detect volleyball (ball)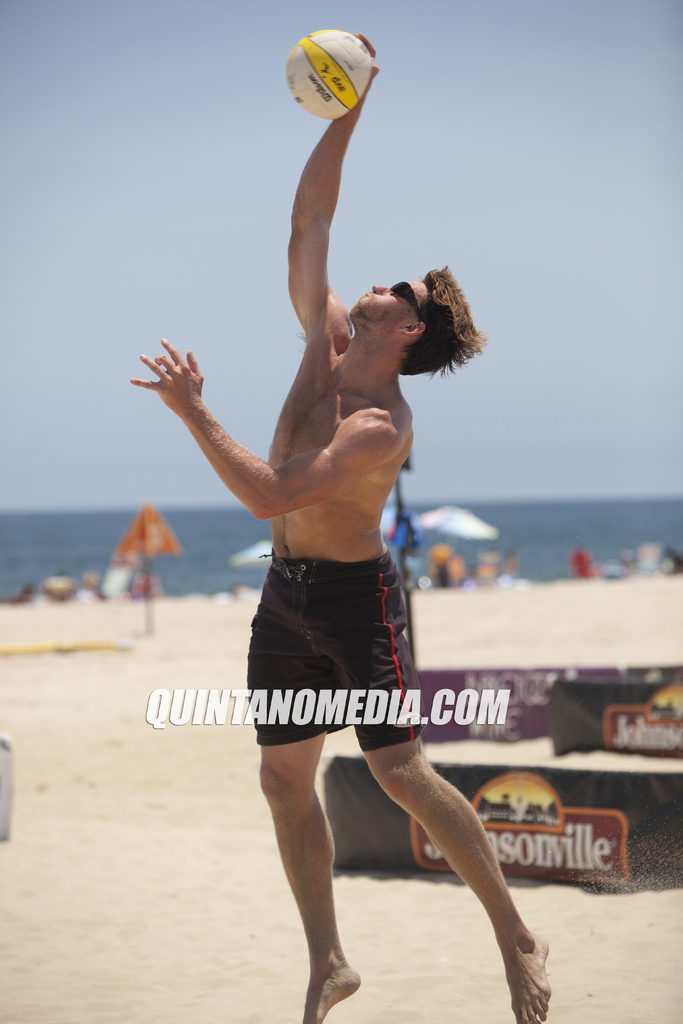
box=[283, 25, 378, 122]
